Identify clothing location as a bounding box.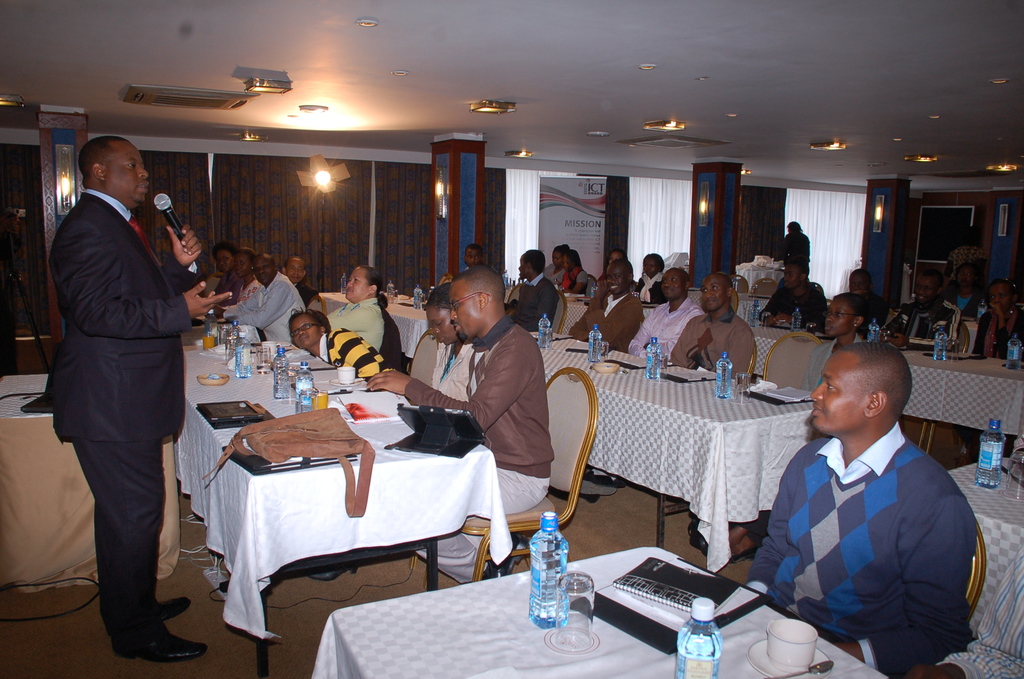
locate(314, 326, 384, 382).
